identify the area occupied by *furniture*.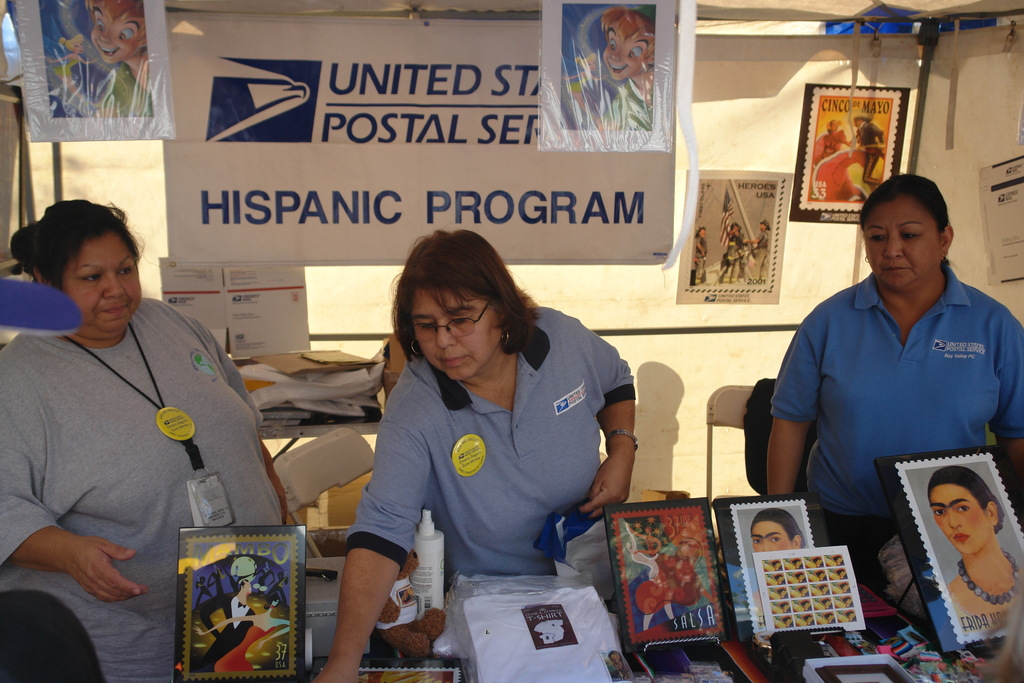
Area: bbox=(257, 406, 383, 464).
